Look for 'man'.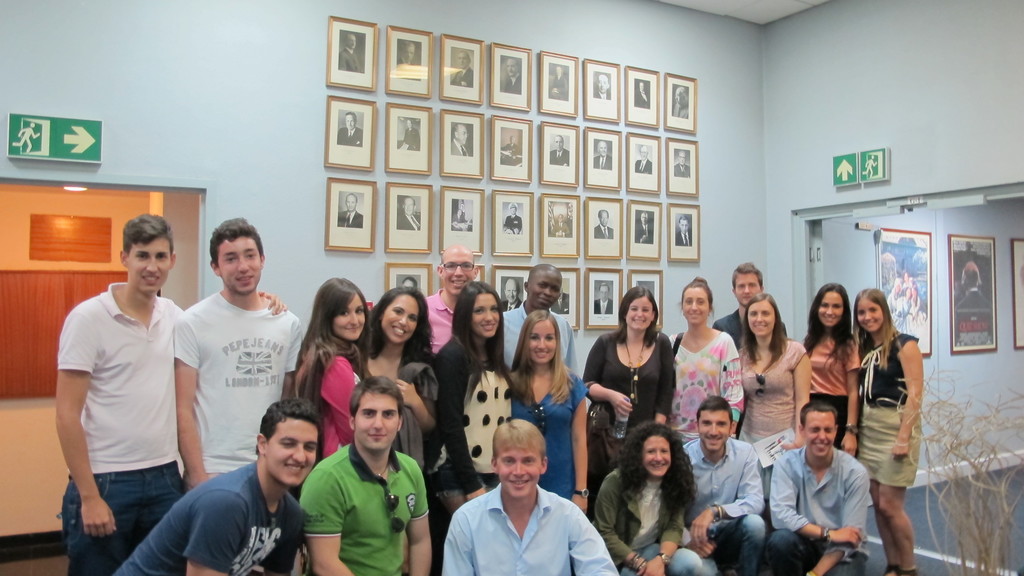
Found: [left=950, top=260, right=995, bottom=348].
